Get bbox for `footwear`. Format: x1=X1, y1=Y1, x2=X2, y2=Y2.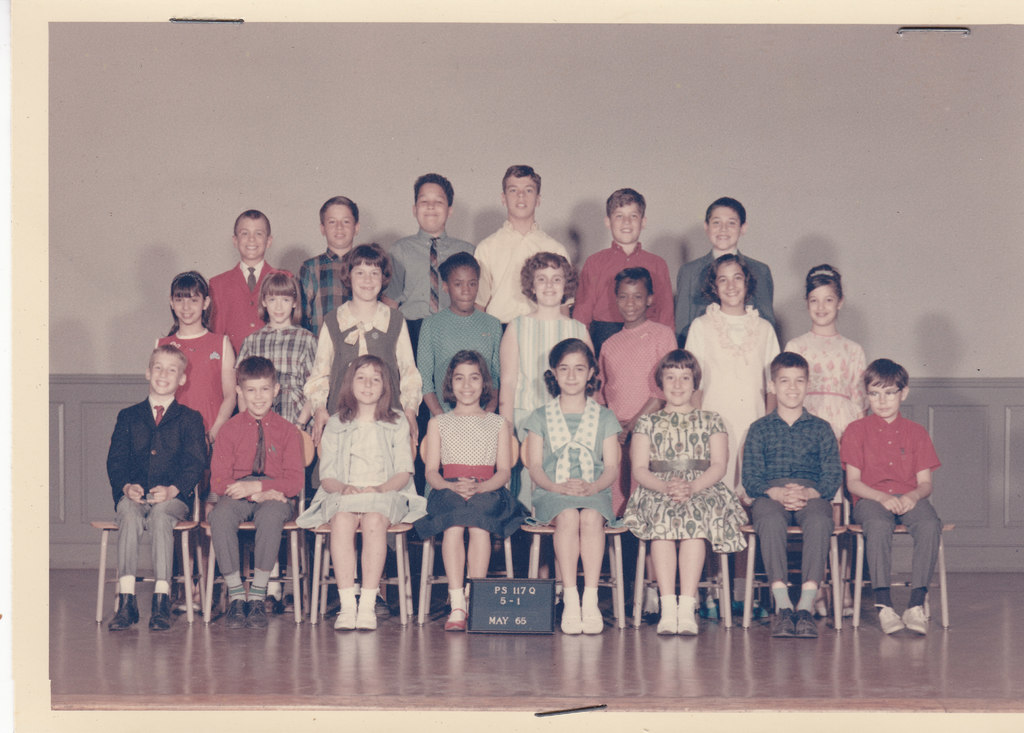
x1=225, y1=604, x2=248, y2=630.
